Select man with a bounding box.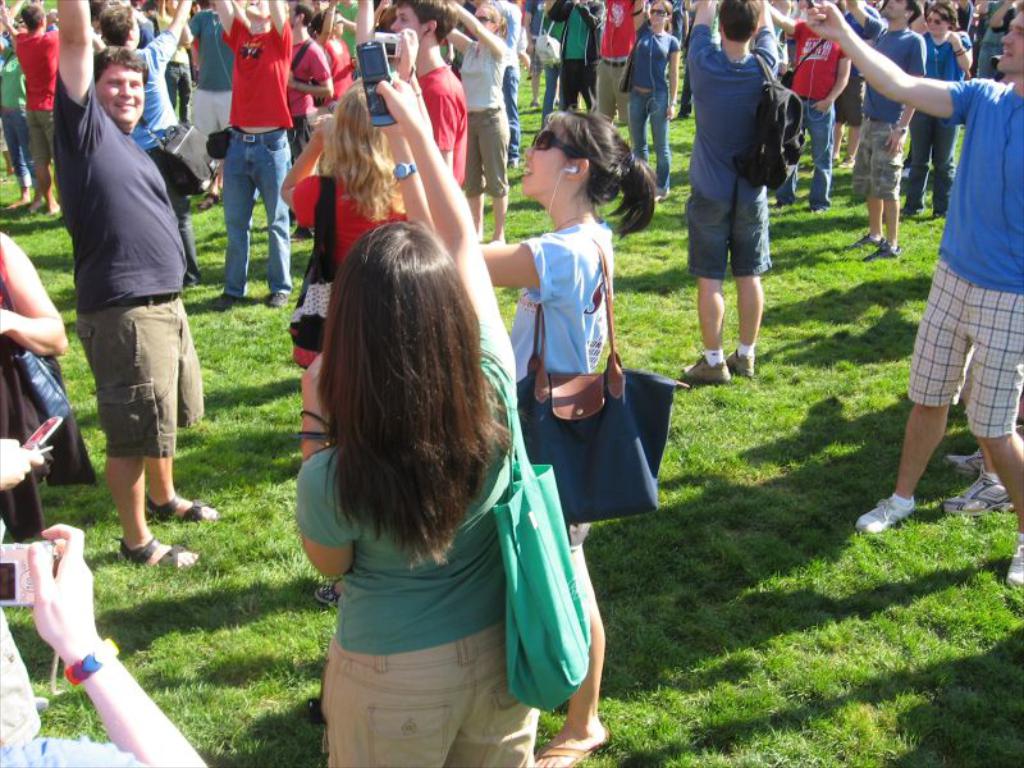
select_region(355, 0, 468, 201).
